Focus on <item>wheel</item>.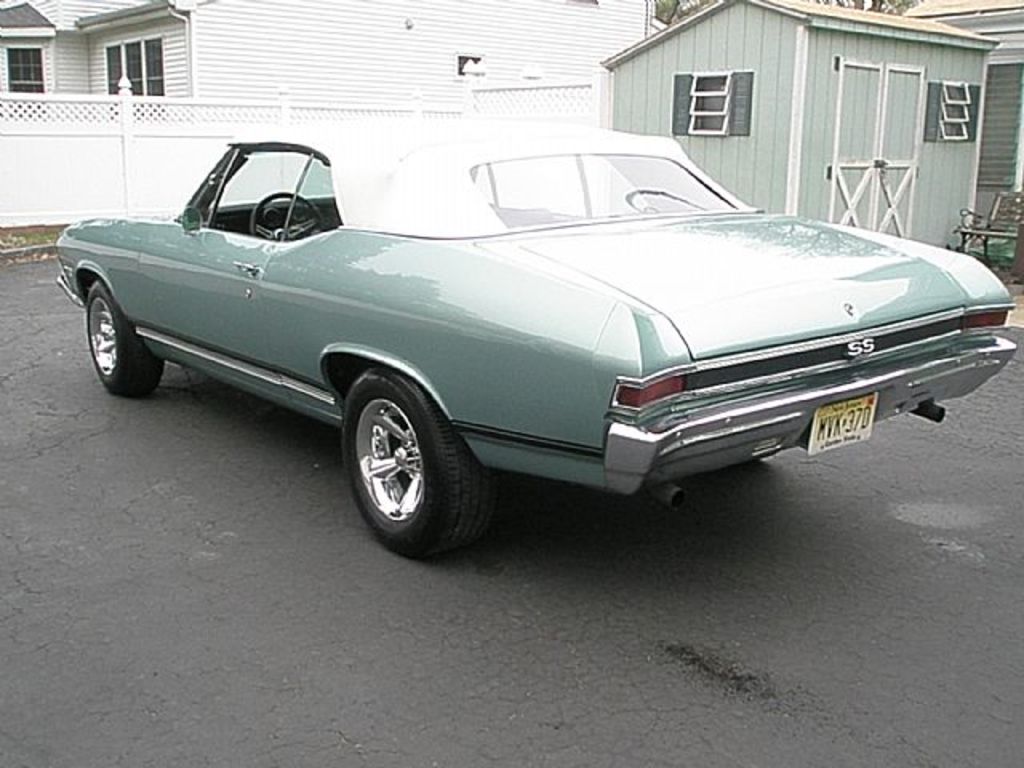
Focused at bbox(78, 275, 170, 397).
